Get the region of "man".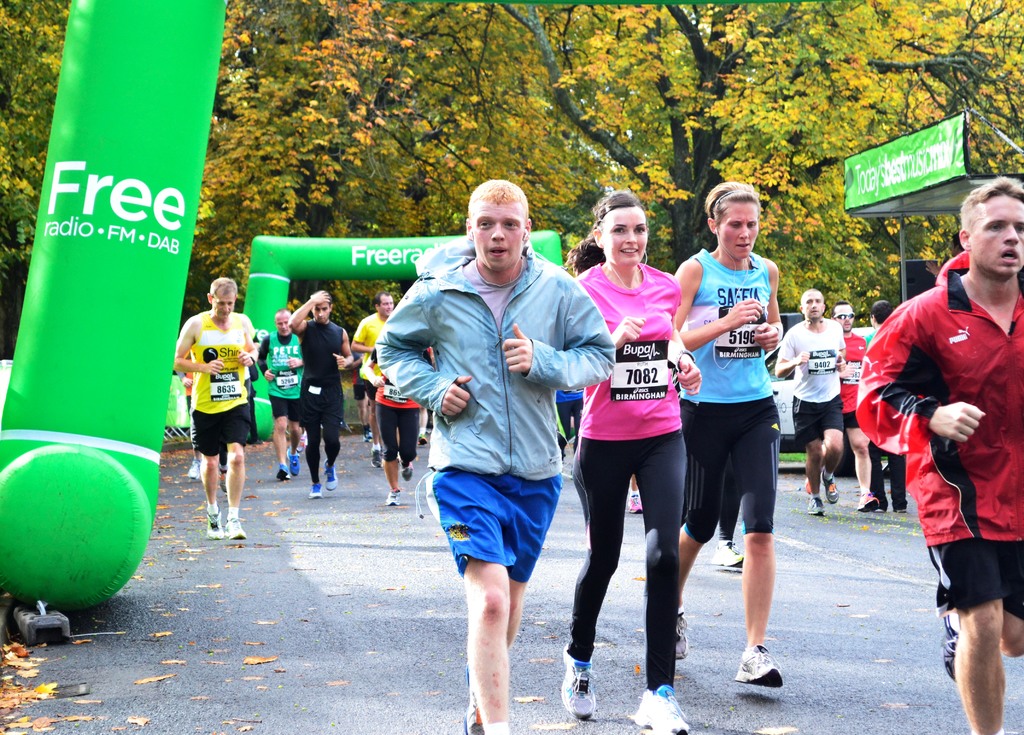
373/179/616/734.
